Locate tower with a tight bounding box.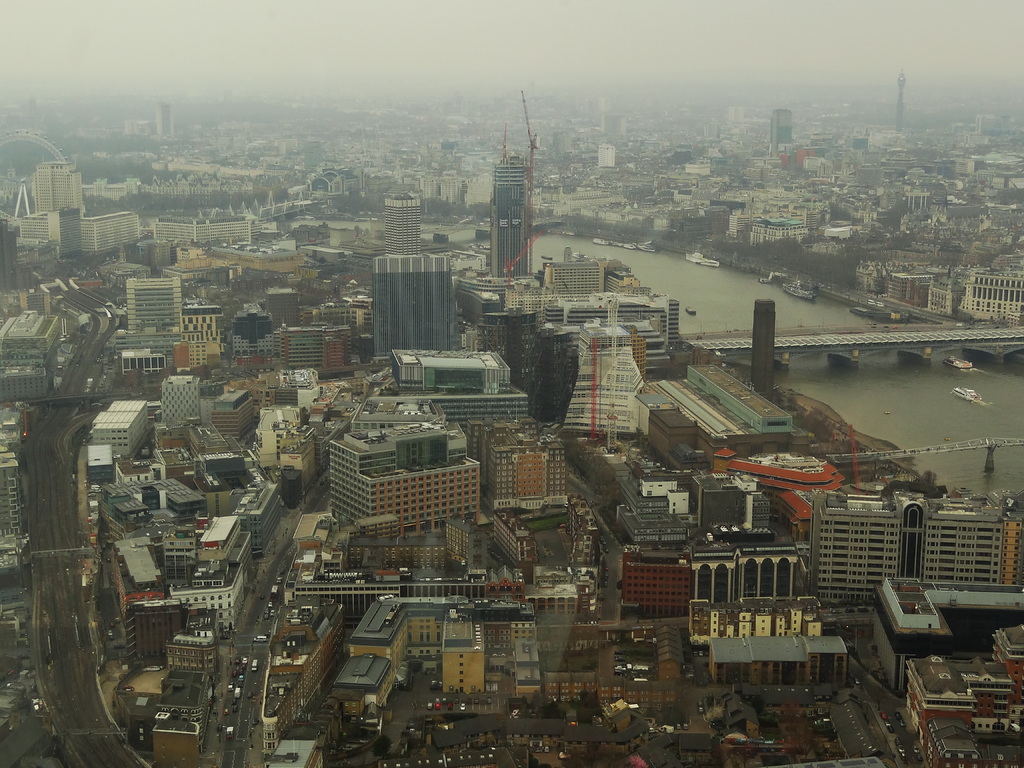
(550,310,641,438).
